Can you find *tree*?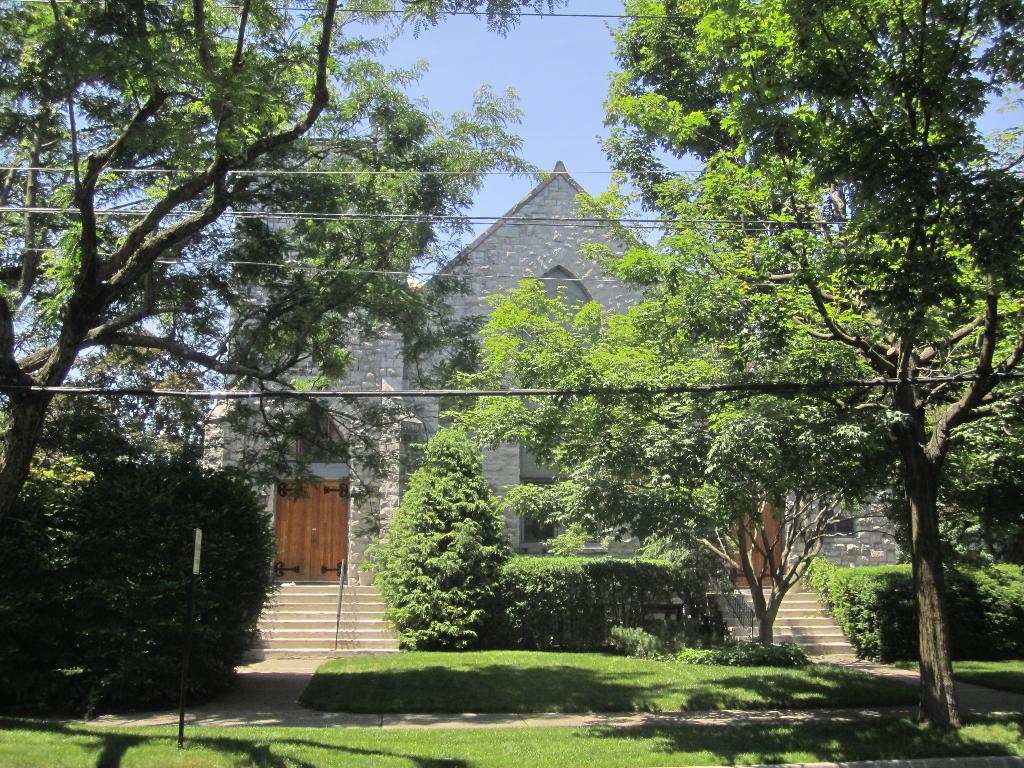
Yes, bounding box: locate(379, 426, 518, 655).
